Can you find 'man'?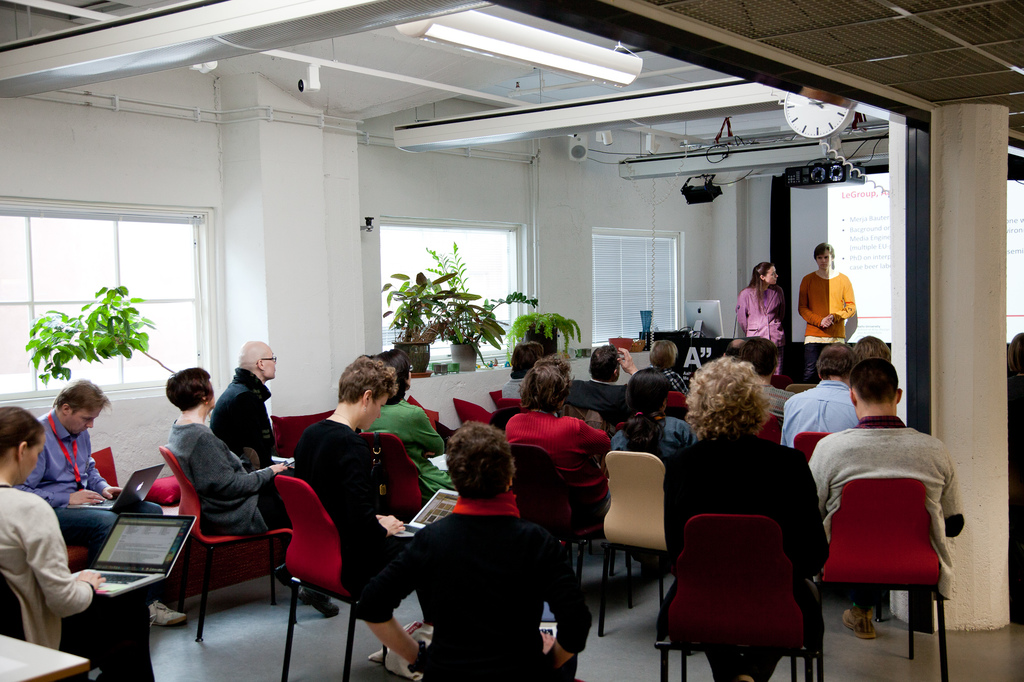
Yes, bounding box: (804, 354, 964, 642).
